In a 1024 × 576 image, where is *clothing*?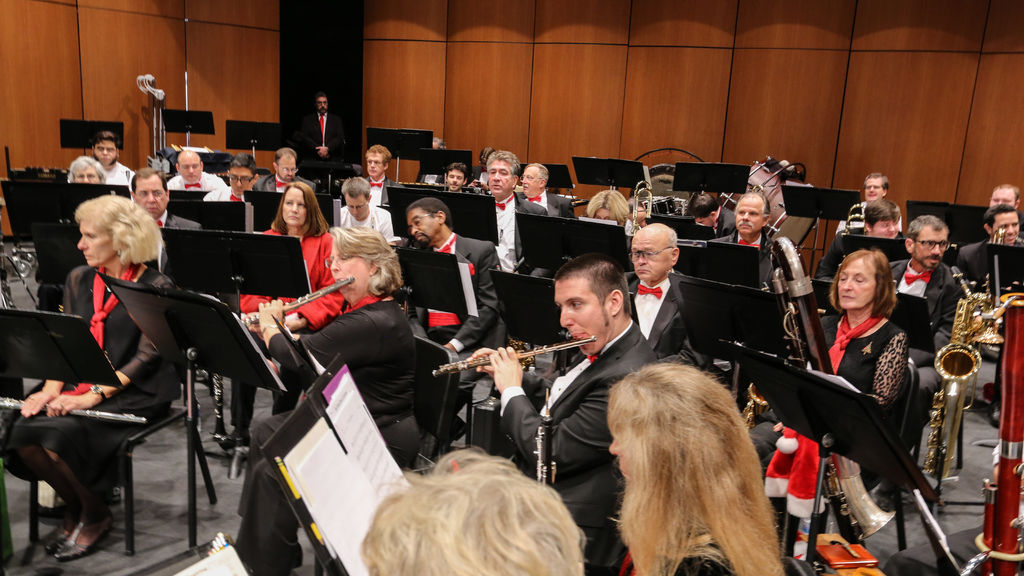
region(159, 211, 201, 263).
